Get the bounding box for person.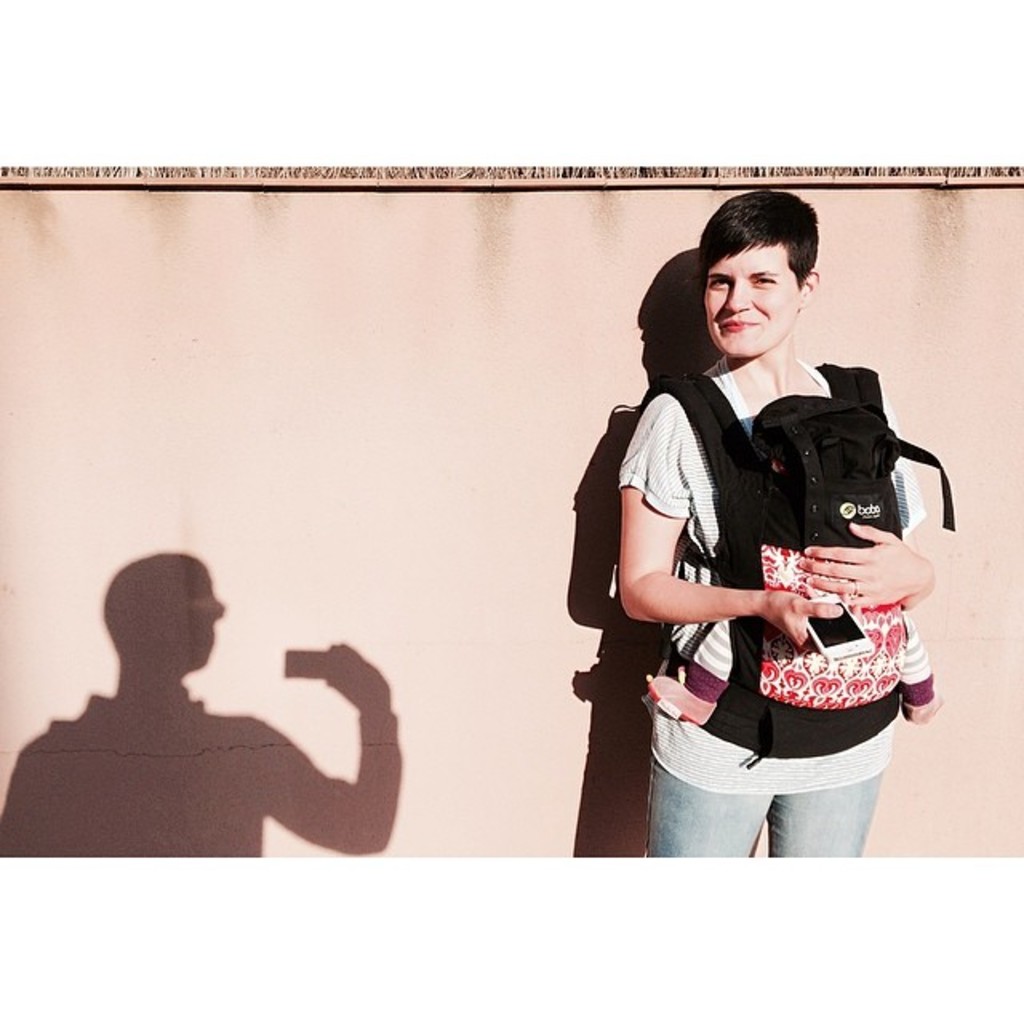
<bbox>622, 189, 931, 856</bbox>.
